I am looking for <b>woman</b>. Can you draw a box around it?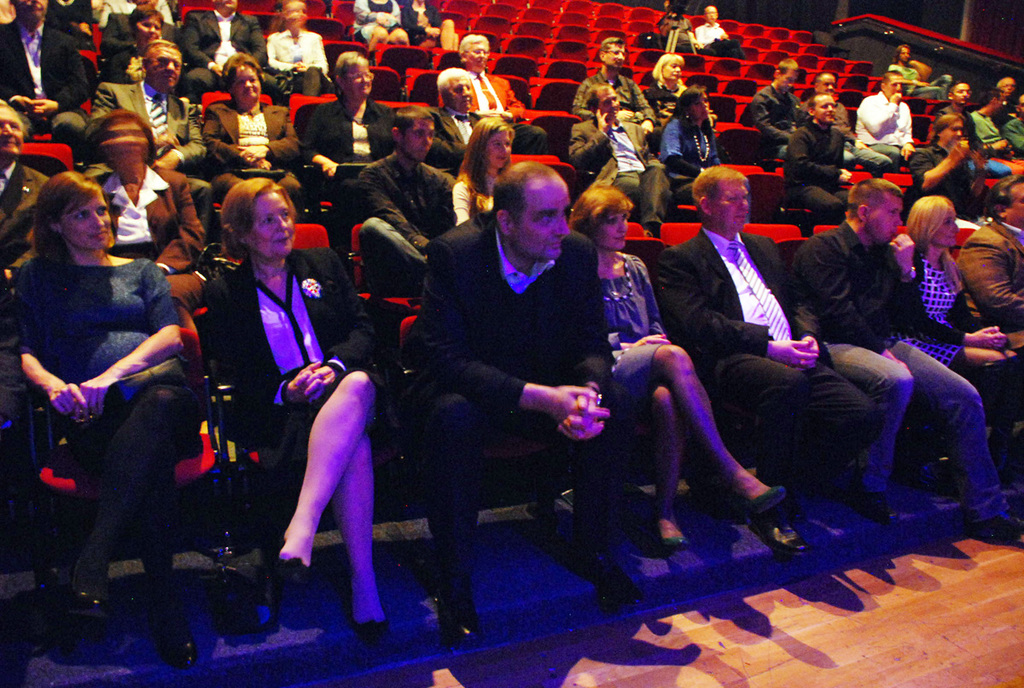
Sure, the bounding box is crop(207, 165, 393, 650).
